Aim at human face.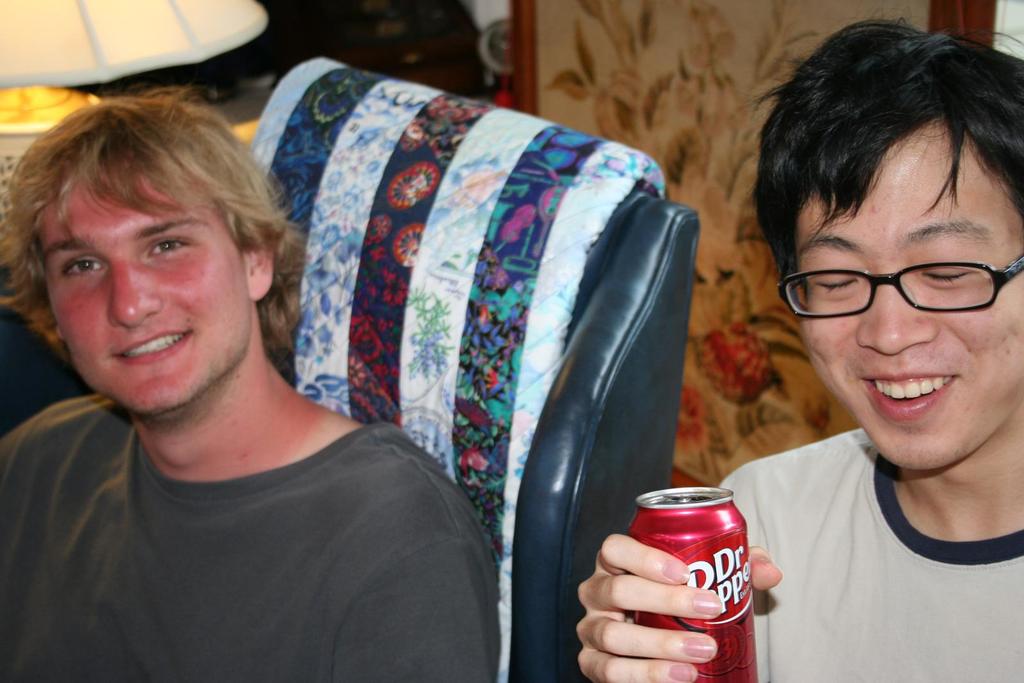
Aimed at <region>796, 118, 1020, 469</region>.
